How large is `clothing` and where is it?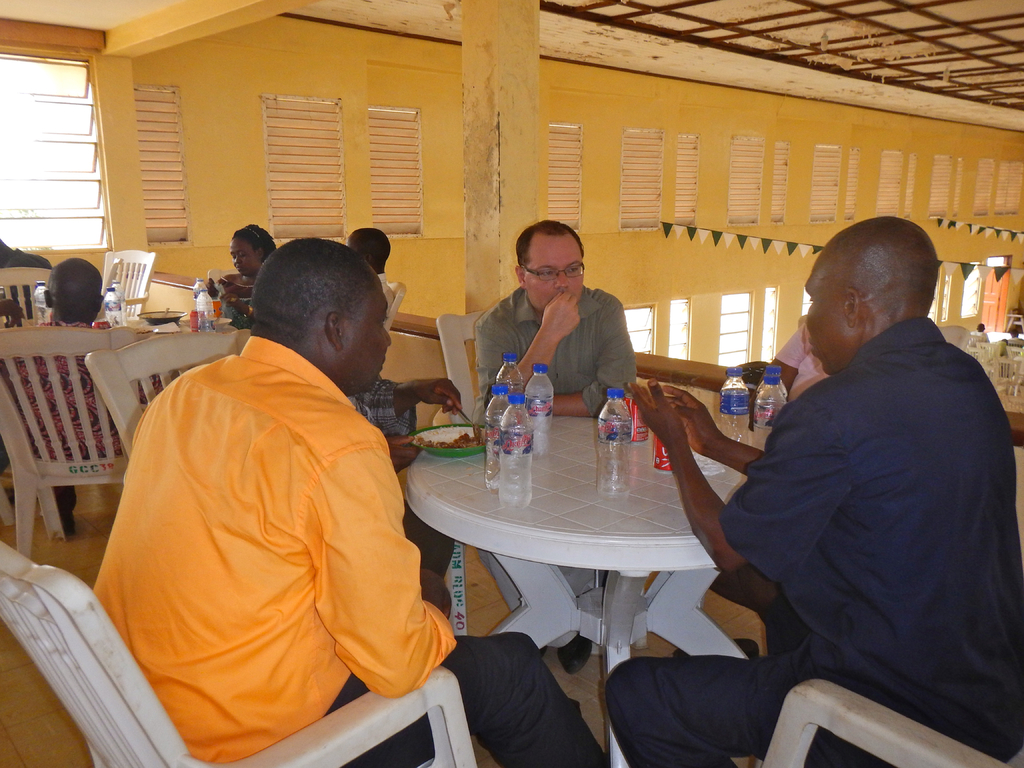
Bounding box: x1=755, y1=321, x2=836, y2=406.
